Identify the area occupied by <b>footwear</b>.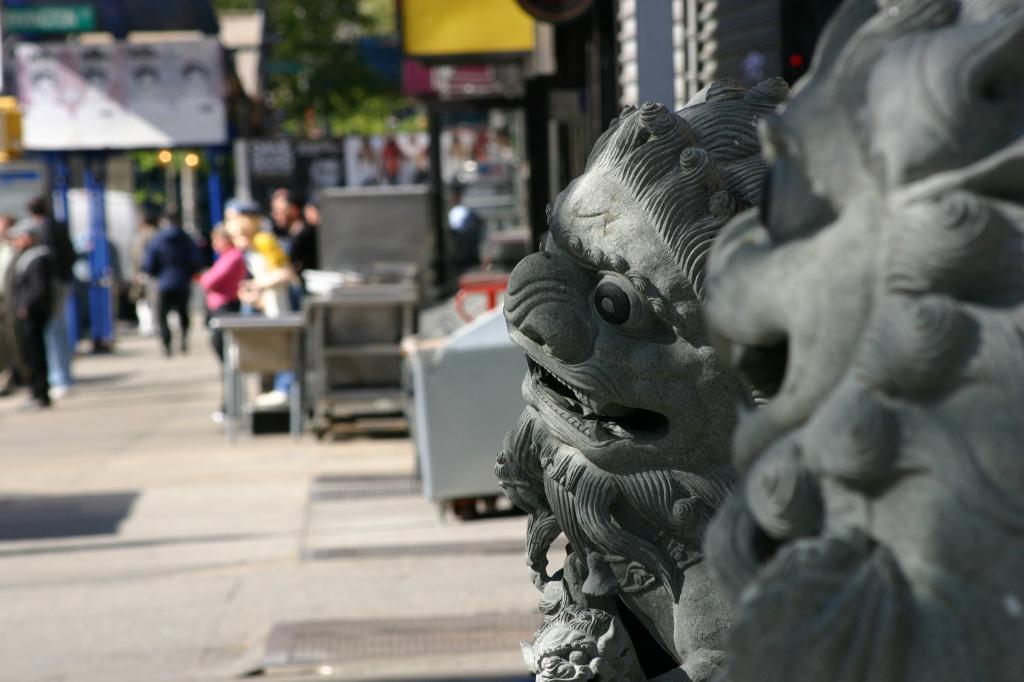
Area: BBox(45, 388, 68, 404).
